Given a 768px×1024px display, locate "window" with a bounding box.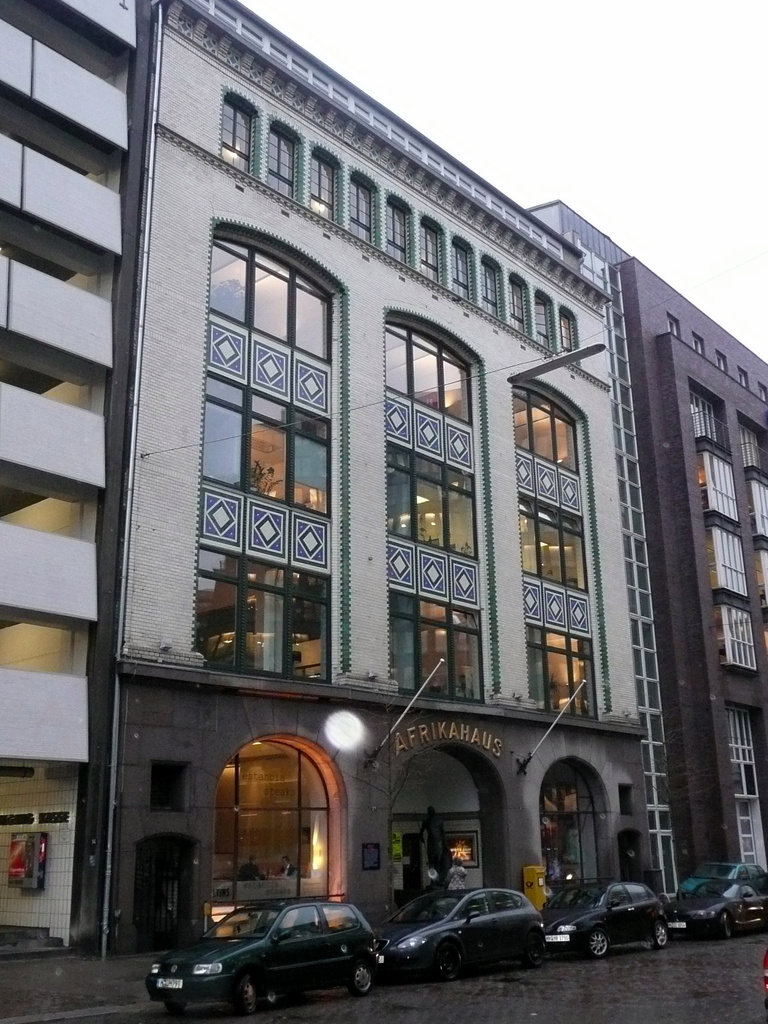
Located: locate(486, 256, 507, 316).
